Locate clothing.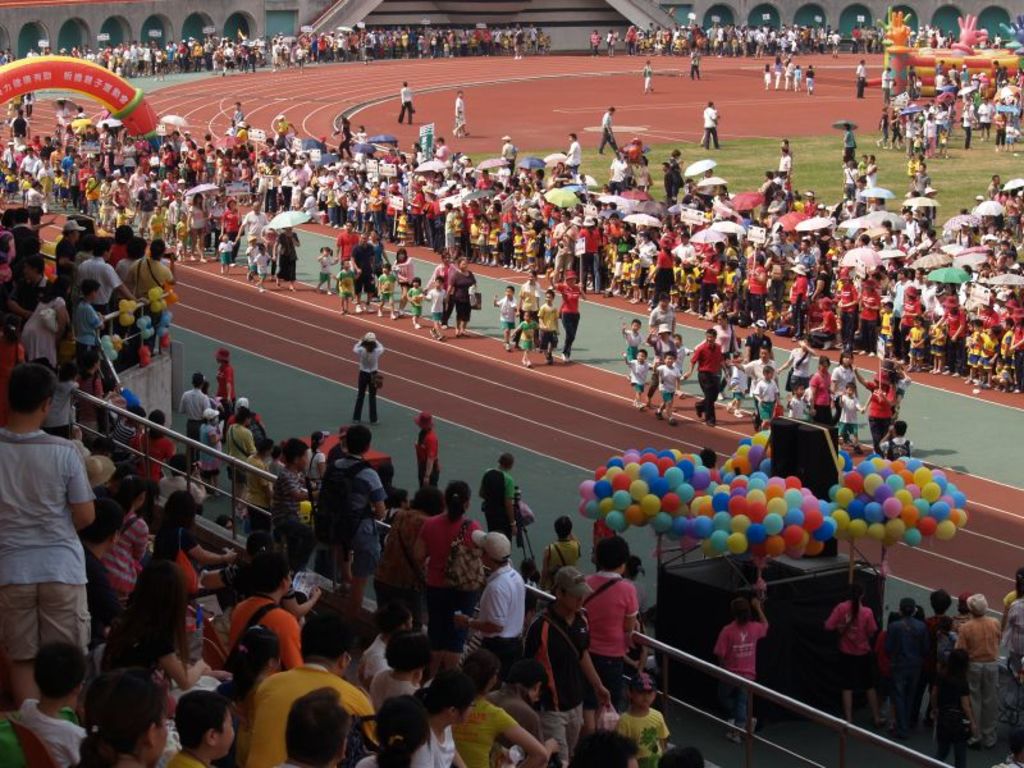
Bounding box: box(367, 507, 419, 630).
